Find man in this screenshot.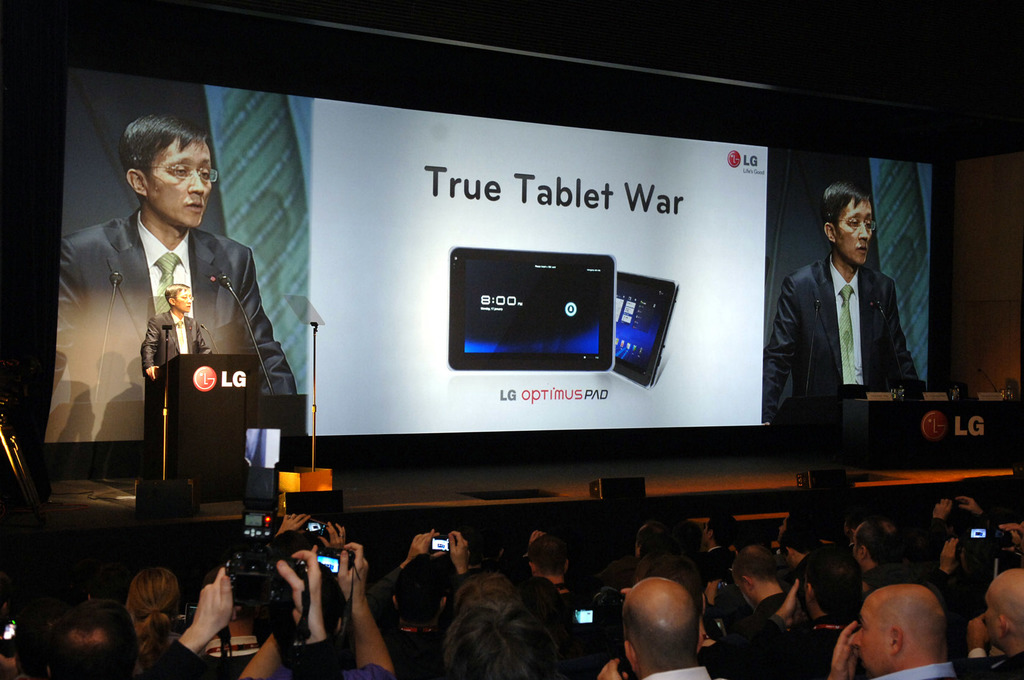
The bounding box for man is BBox(45, 115, 300, 444).
